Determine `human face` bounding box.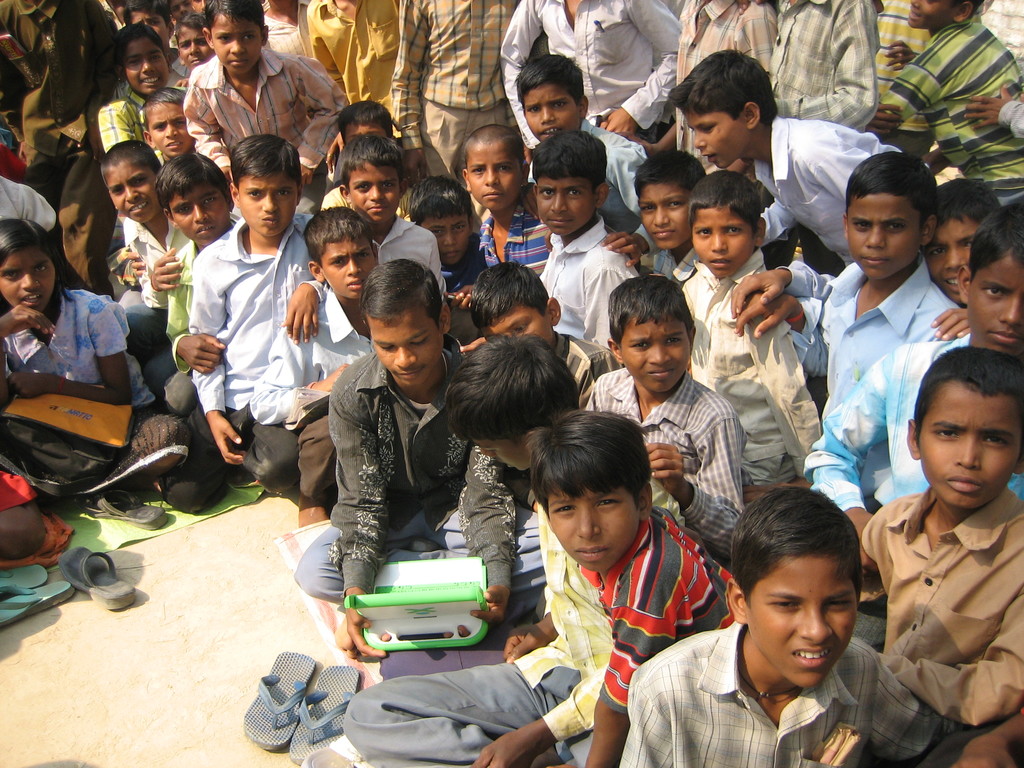
Determined: (left=348, top=161, right=401, bottom=230).
